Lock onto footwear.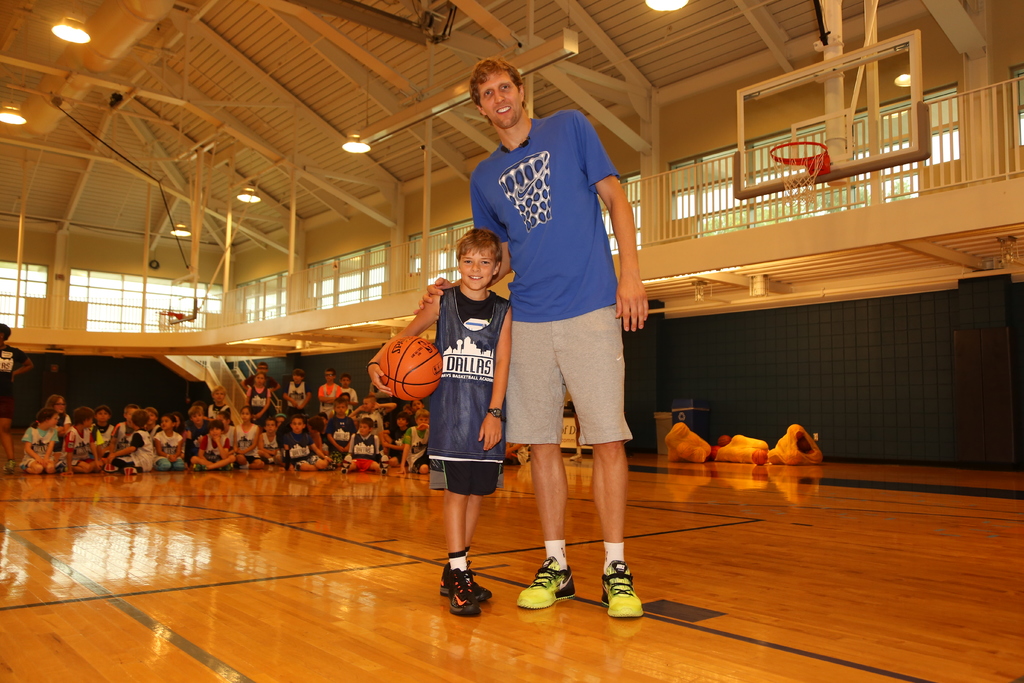
Locked: crop(515, 557, 576, 607).
